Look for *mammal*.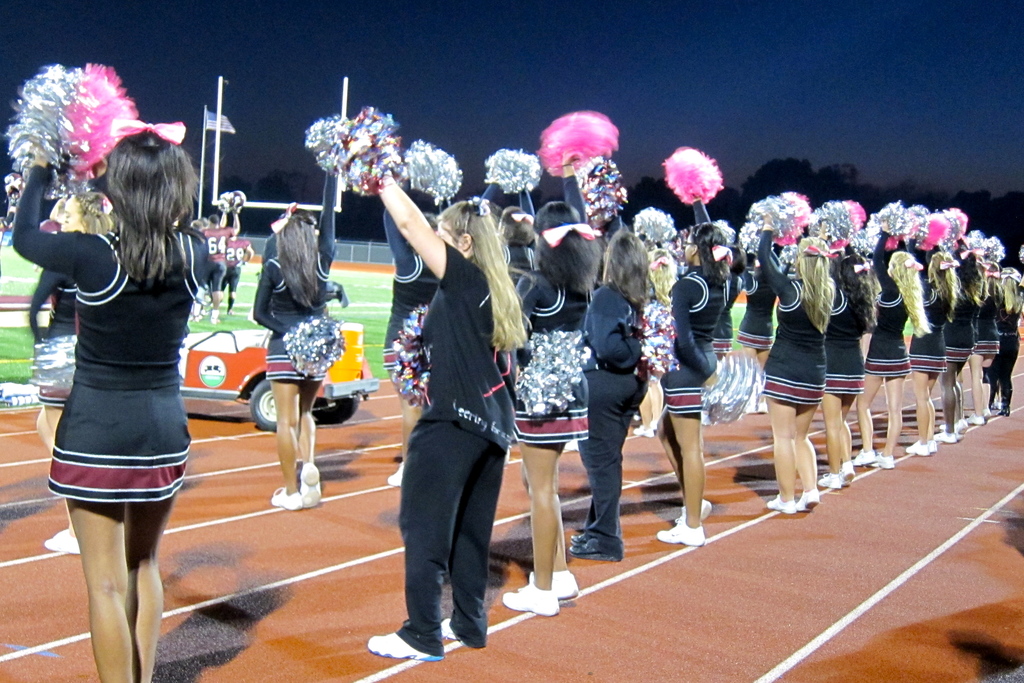
Found: crop(387, 187, 444, 487).
